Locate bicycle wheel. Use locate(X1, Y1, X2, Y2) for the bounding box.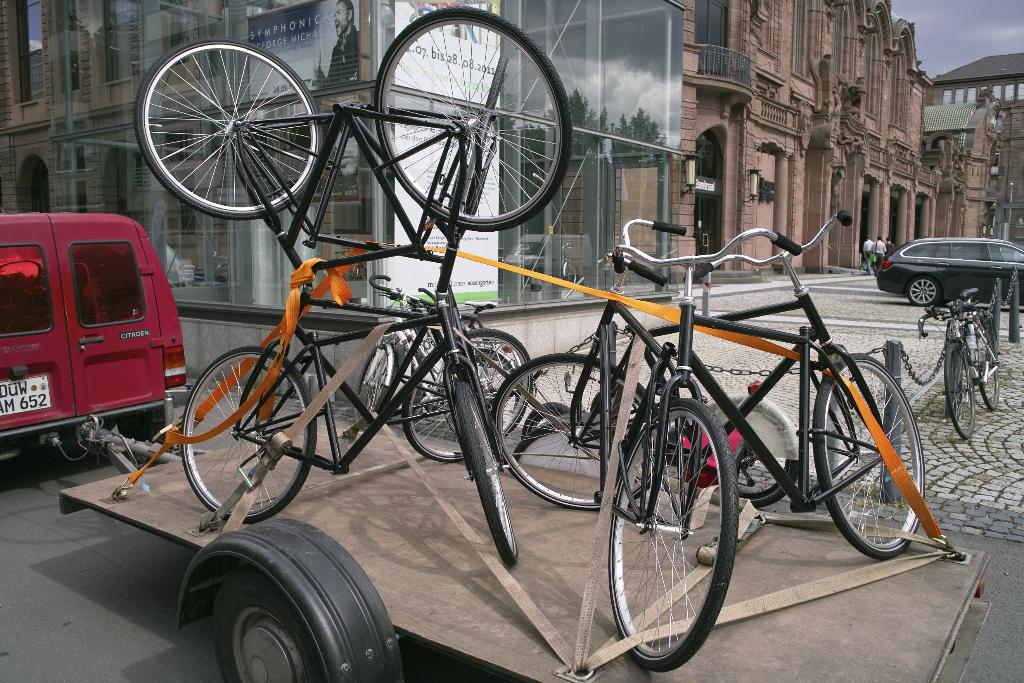
locate(493, 352, 660, 512).
